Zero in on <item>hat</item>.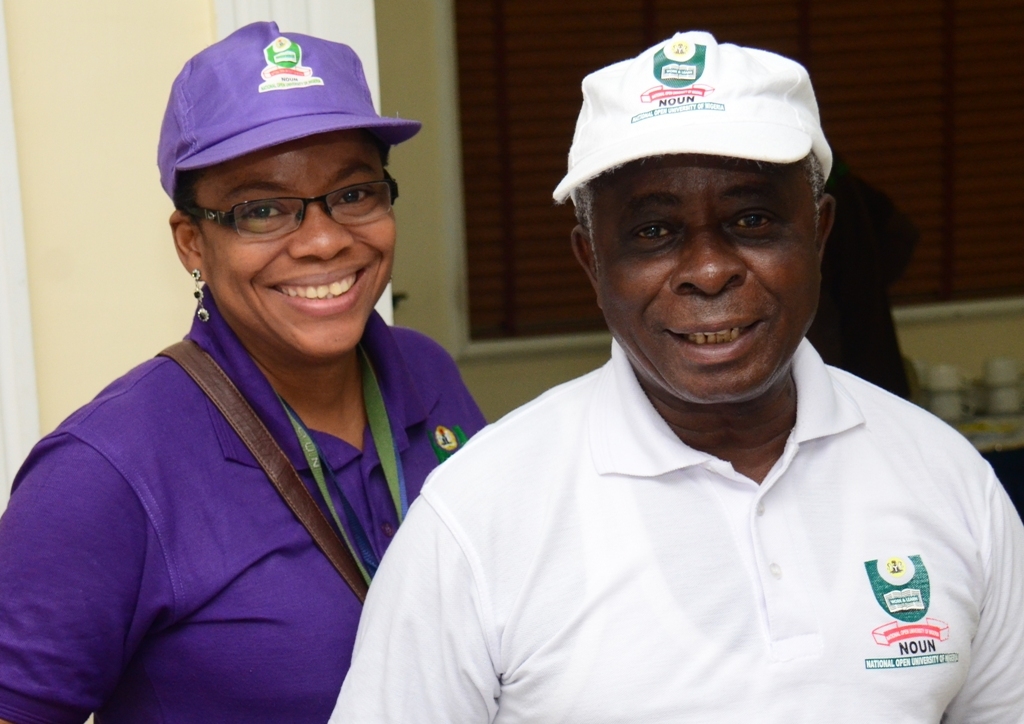
Zeroed in: Rect(553, 29, 836, 210).
